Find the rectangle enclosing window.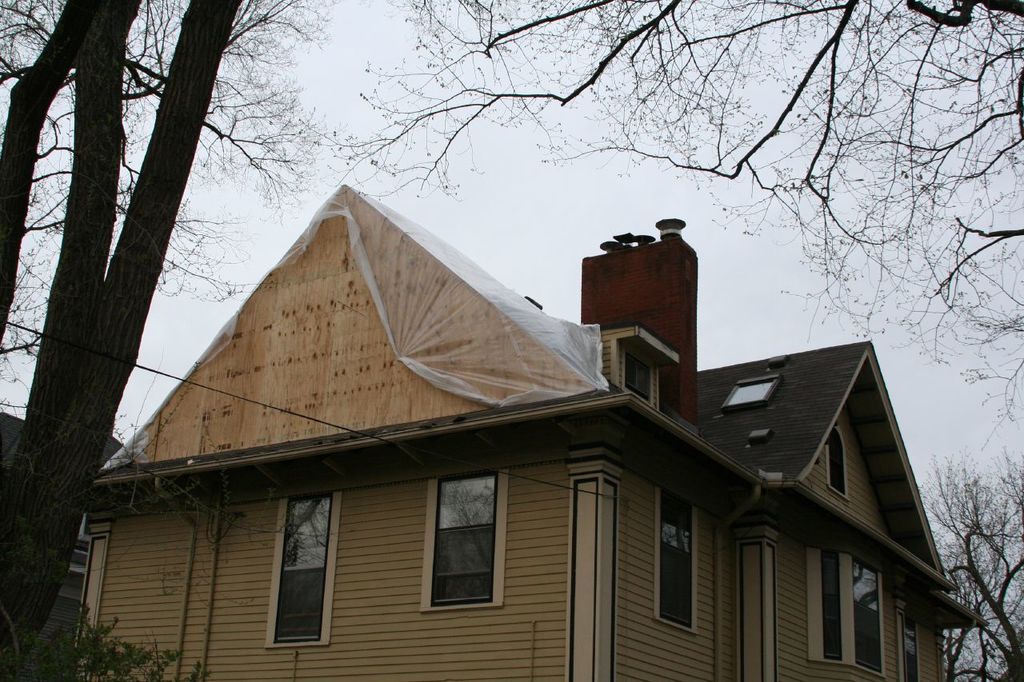
657/489/699/637.
